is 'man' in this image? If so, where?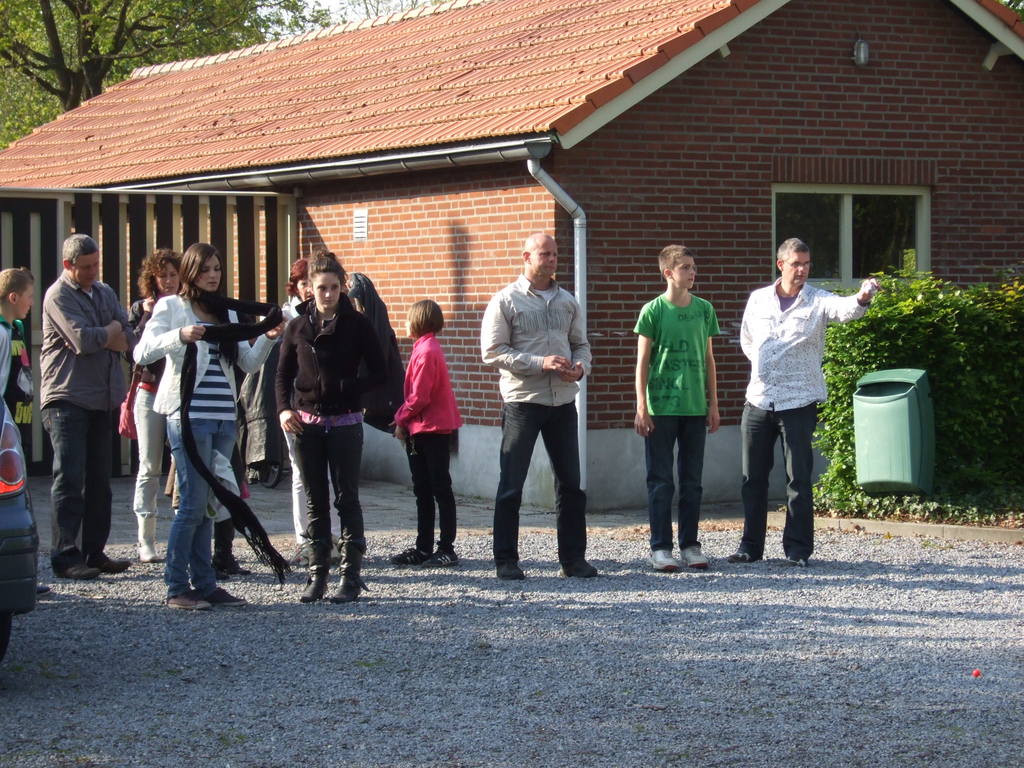
Yes, at bbox=(28, 229, 133, 584).
